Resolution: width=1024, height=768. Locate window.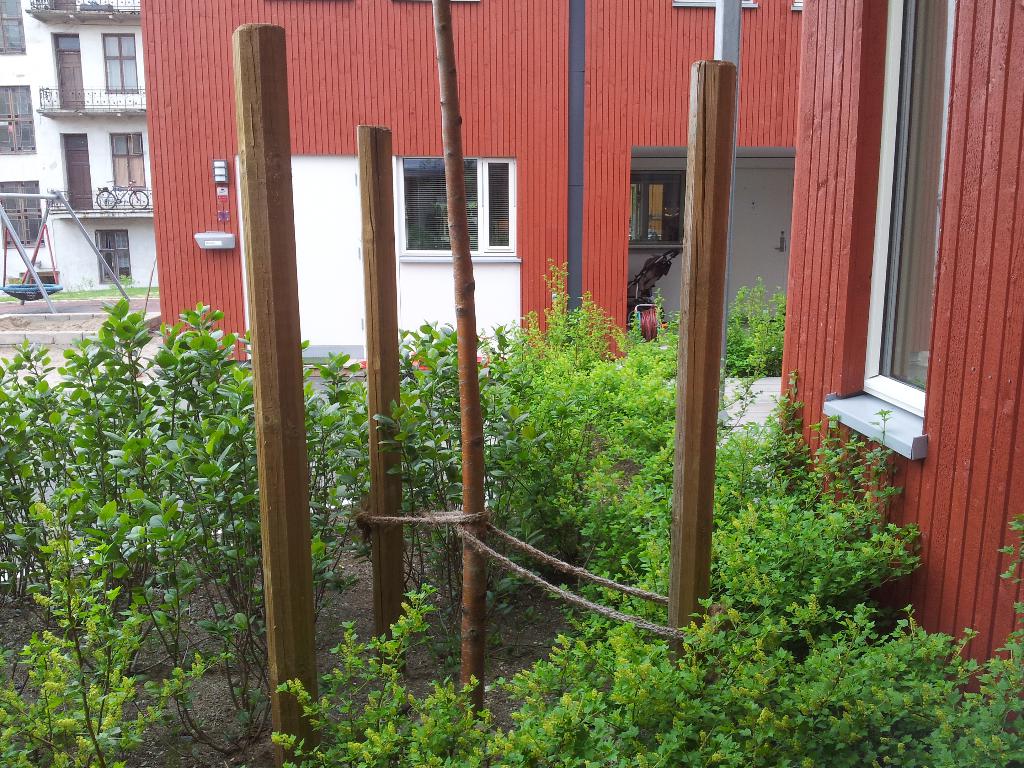
[left=0, top=0, right=27, bottom=56].
